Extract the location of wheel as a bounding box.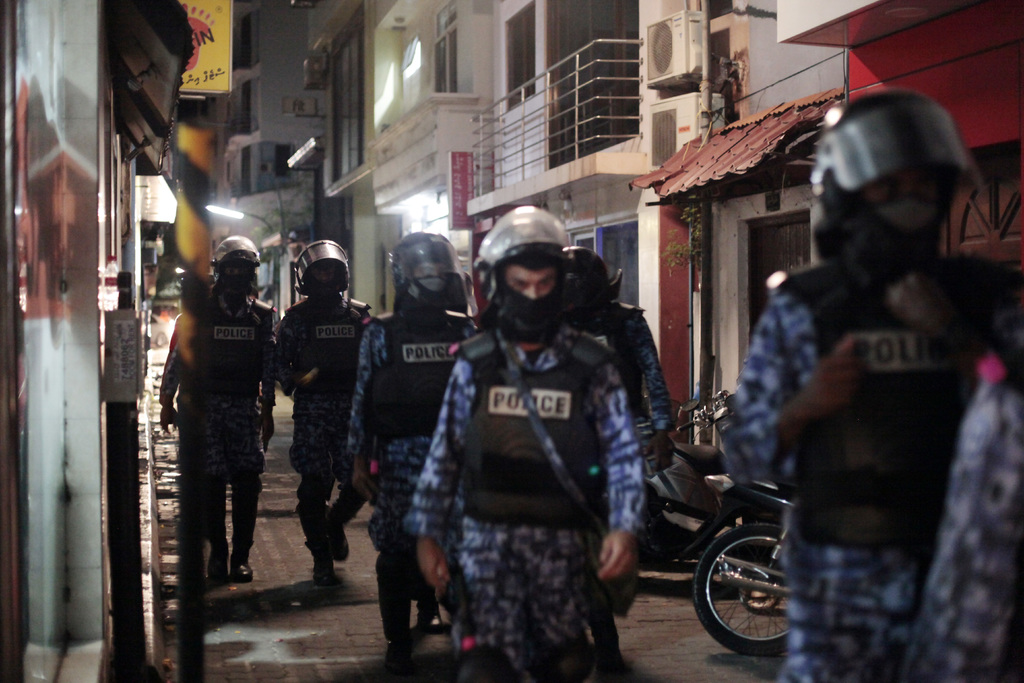
crop(705, 521, 801, 662).
